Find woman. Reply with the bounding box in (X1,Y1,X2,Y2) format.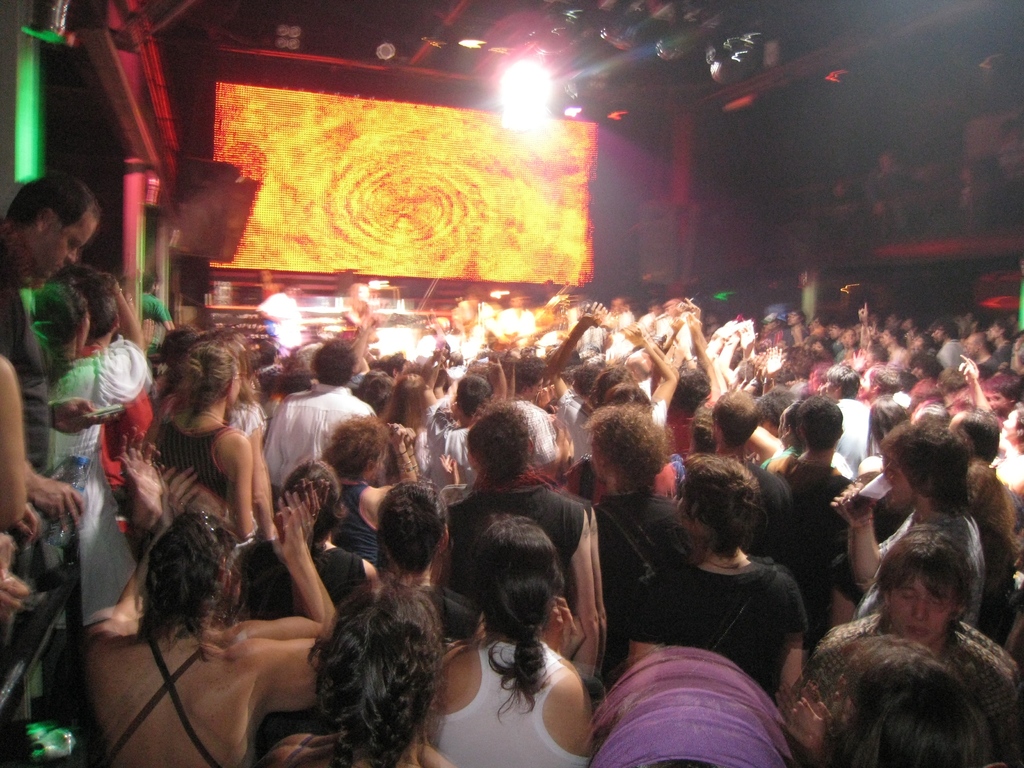
(145,345,263,549).
